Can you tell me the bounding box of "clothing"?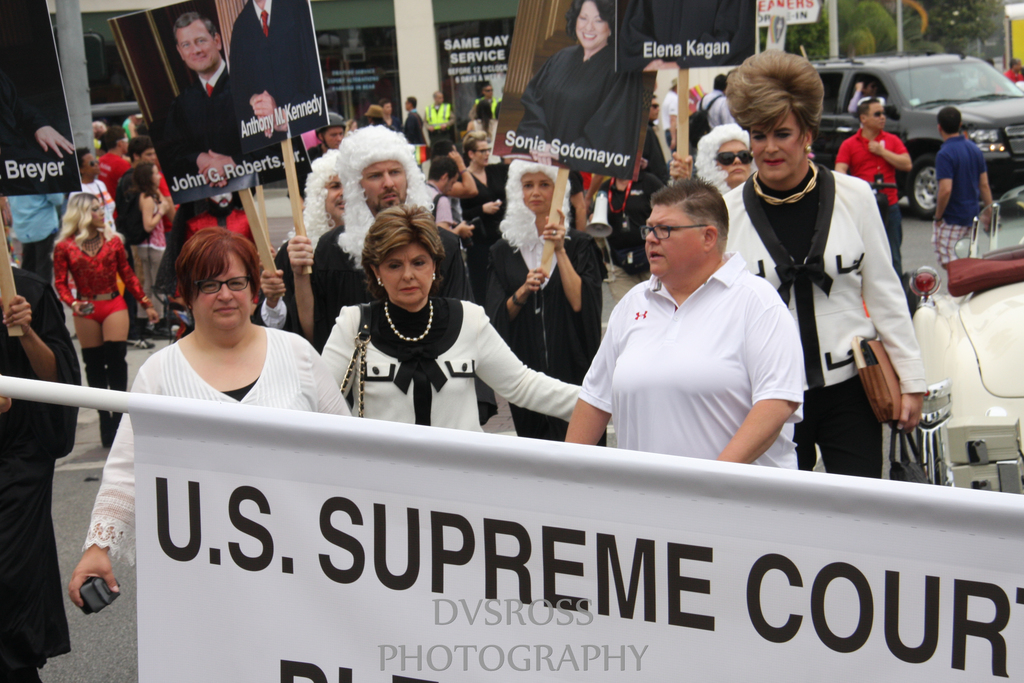
{"x1": 934, "y1": 137, "x2": 985, "y2": 267}.
